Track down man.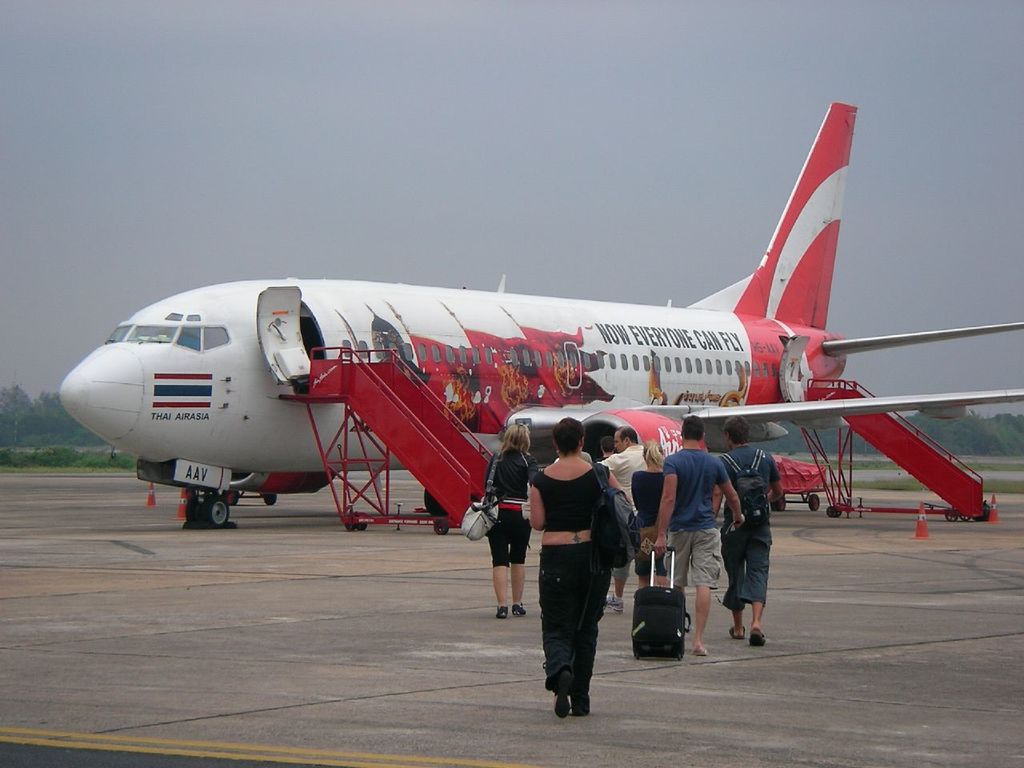
Tracked to <box>711,441,794,659</box>.
